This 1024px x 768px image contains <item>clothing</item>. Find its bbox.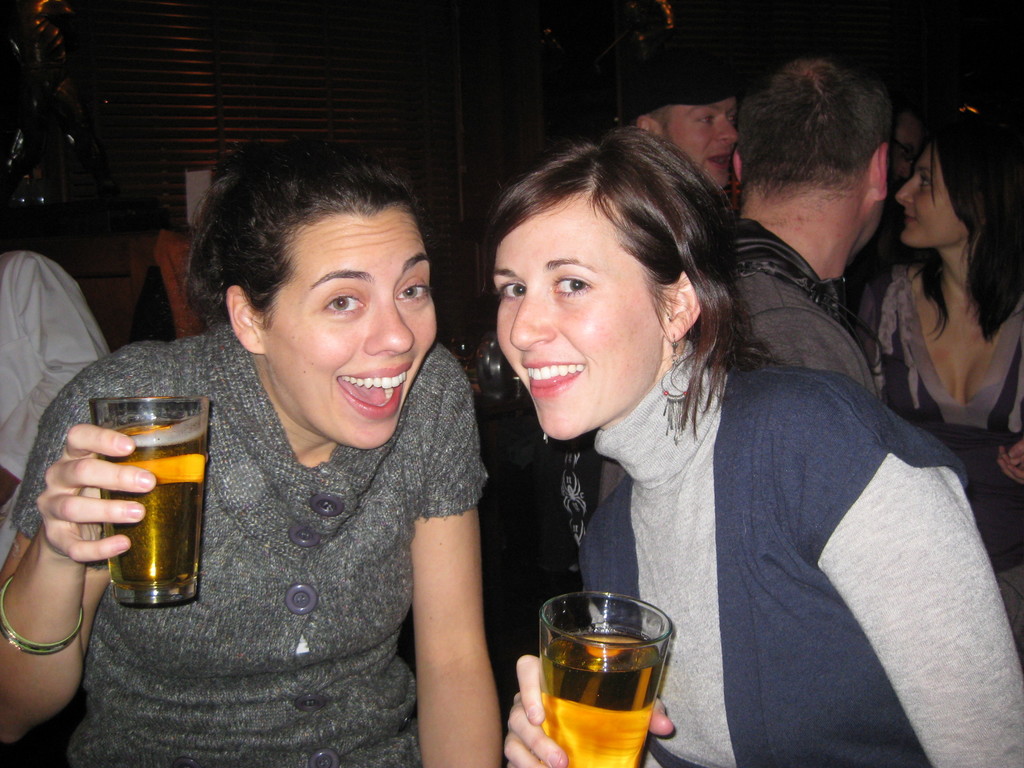
detection(0, 250, 106, 554).
